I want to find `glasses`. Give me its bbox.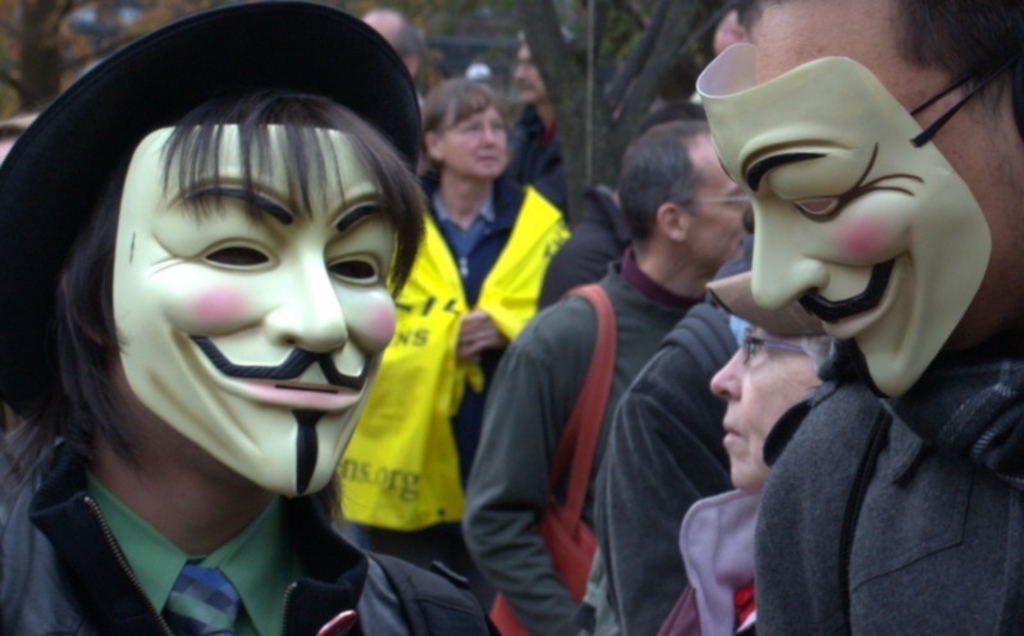
[669, 195, 749, 201].
